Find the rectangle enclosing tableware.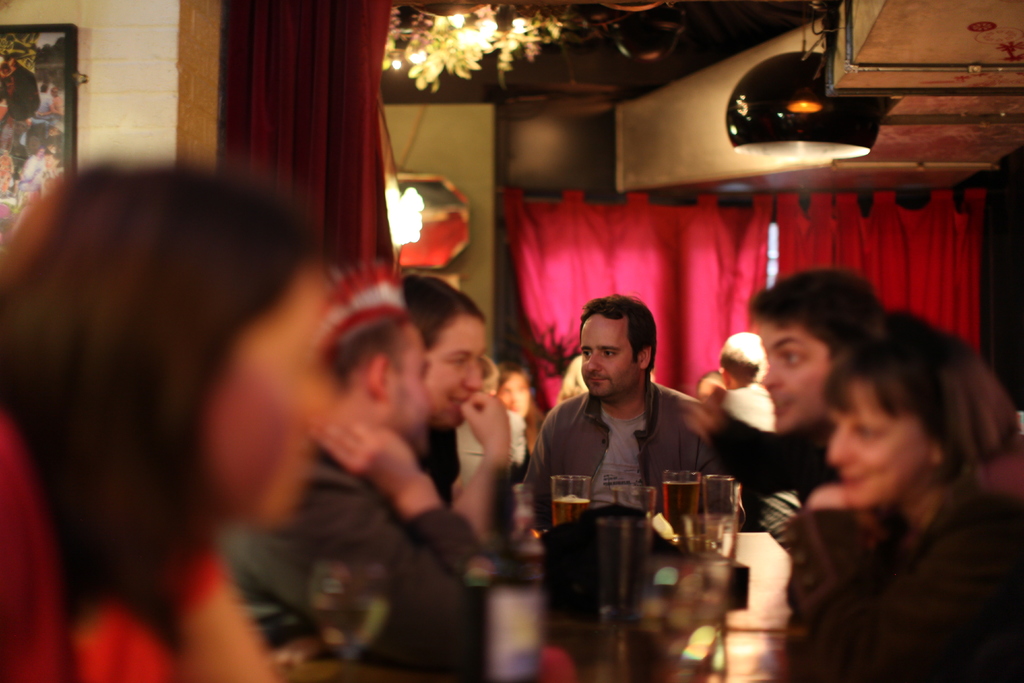
[678, 472, 753, 564].
